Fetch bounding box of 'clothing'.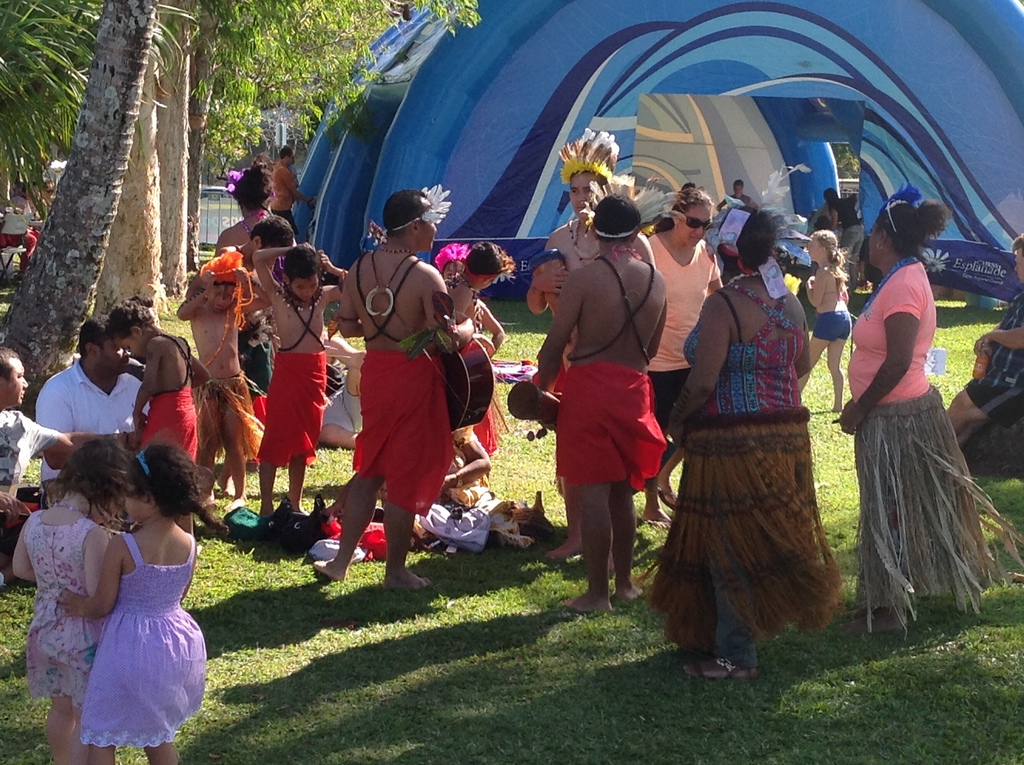
Bbox: [259, 342, 334, 464].
